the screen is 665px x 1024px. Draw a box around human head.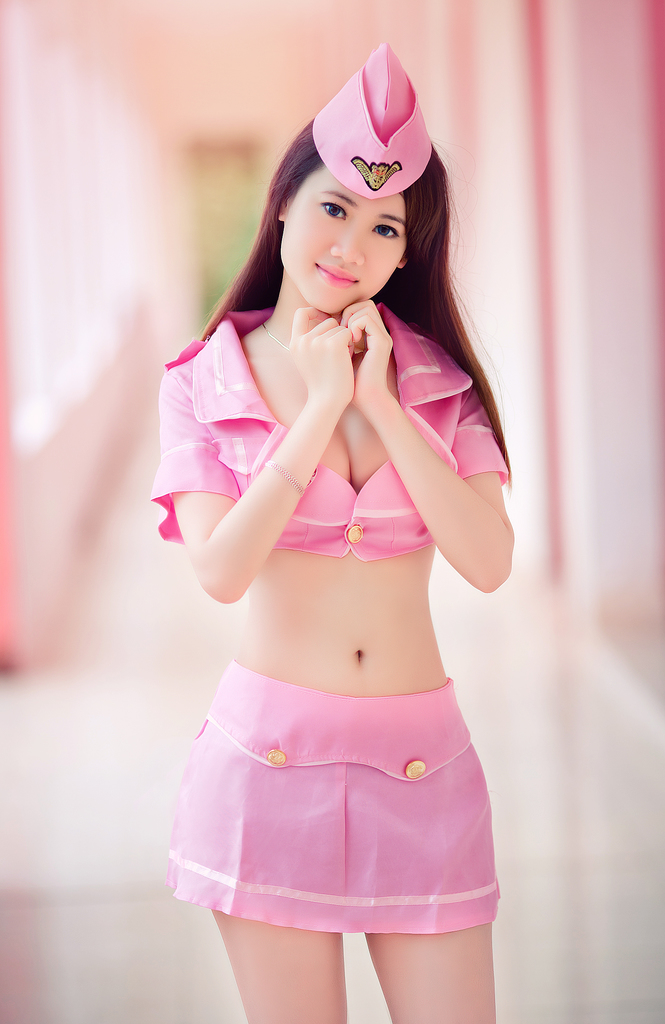
253/120/432/290.
